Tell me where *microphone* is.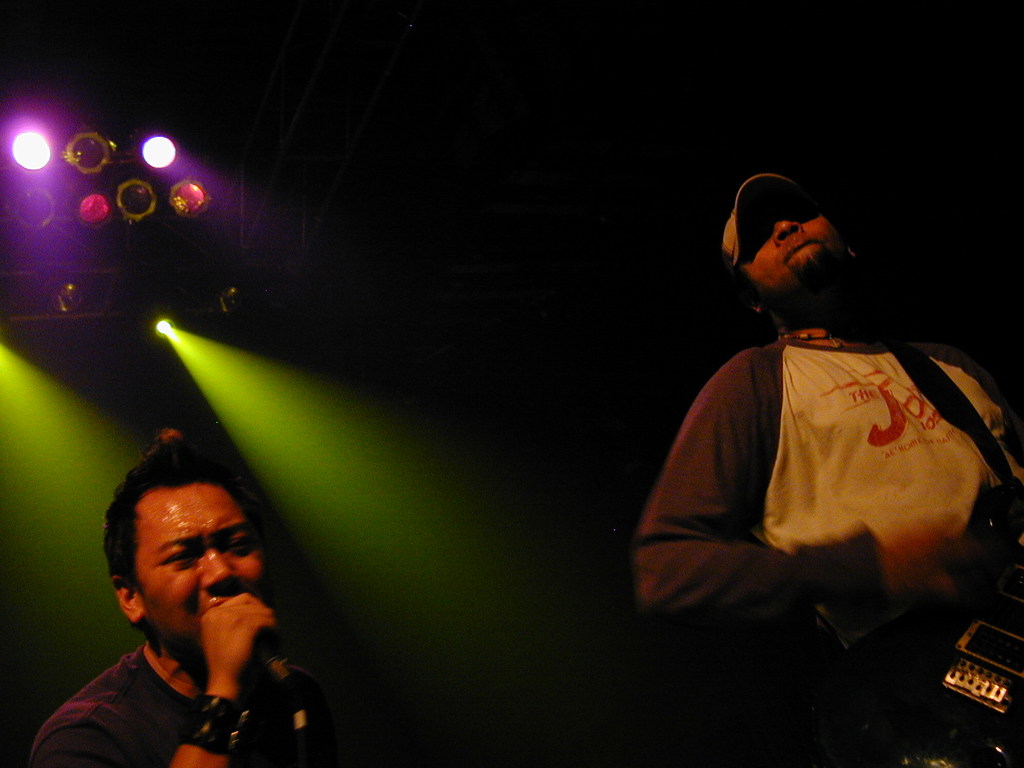
*microphone* is at l=250, t=634, r=316, b=724.
